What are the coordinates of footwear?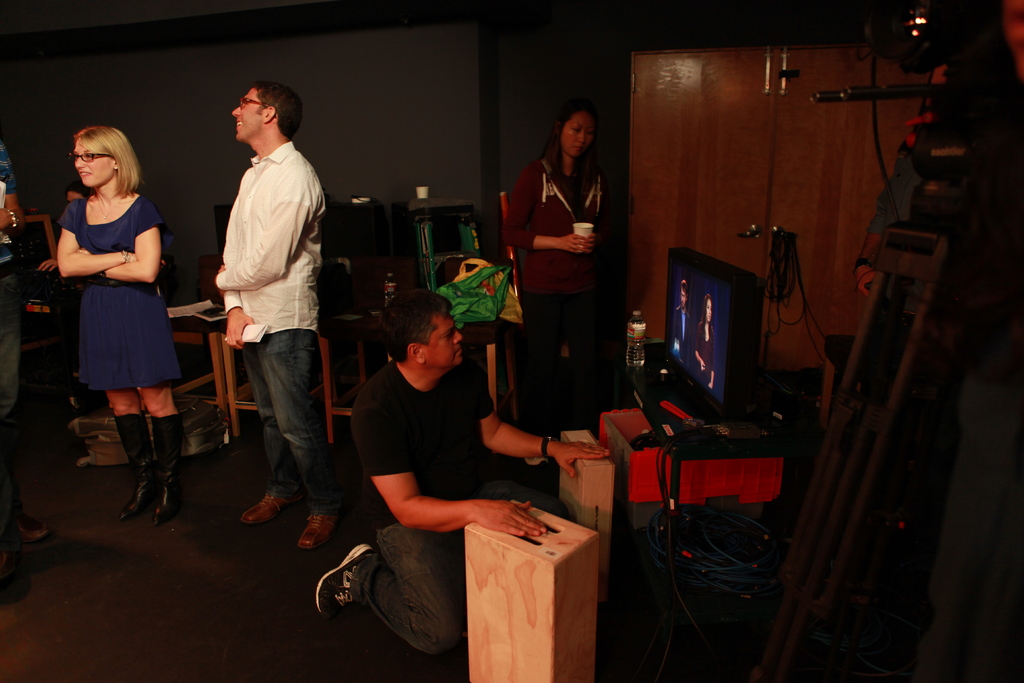
16:511:56:539.
